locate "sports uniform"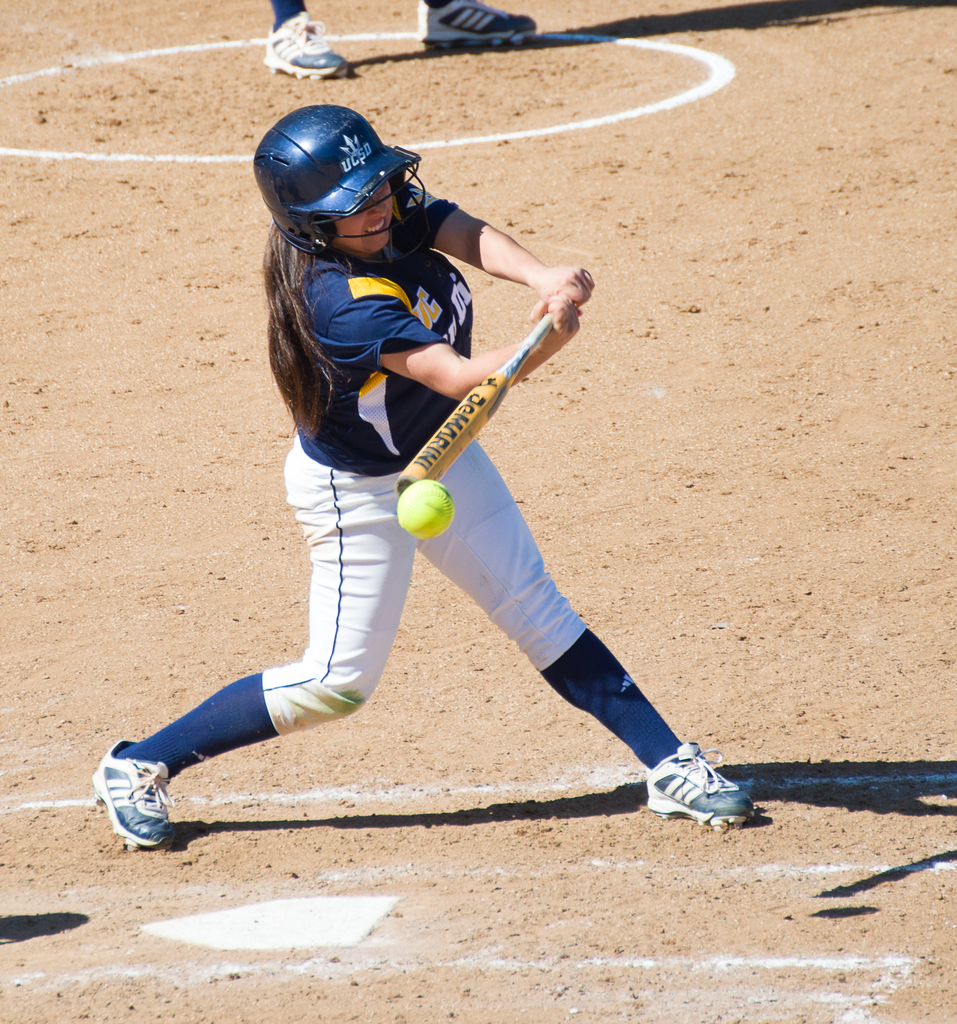
94/104/753/849
